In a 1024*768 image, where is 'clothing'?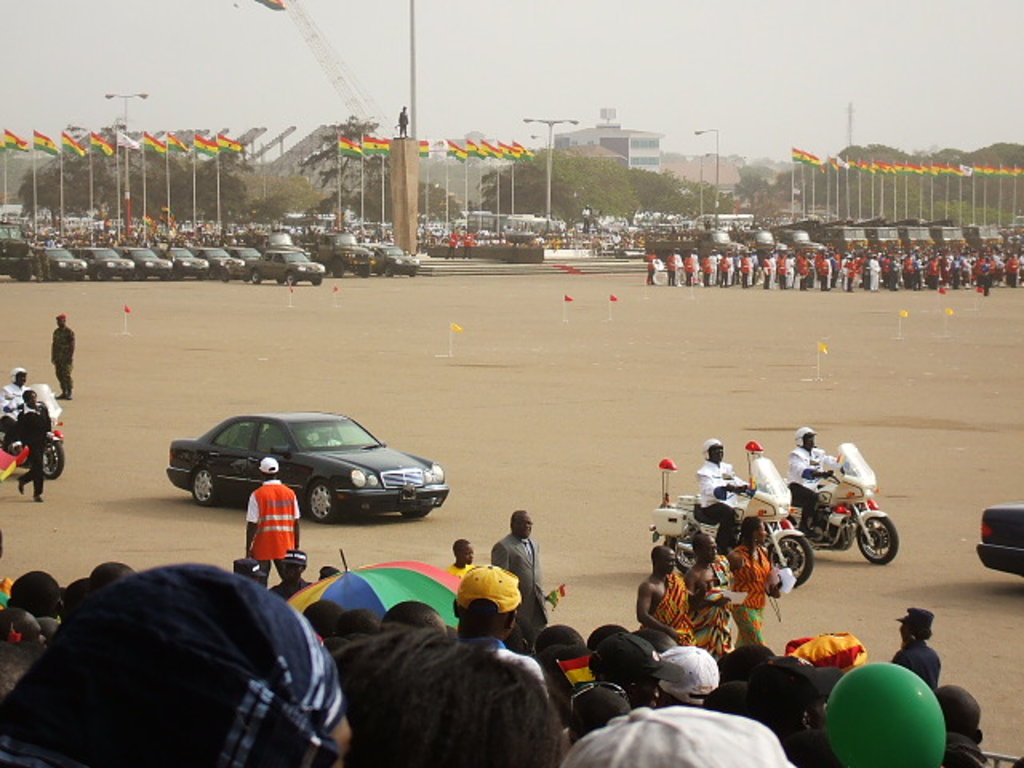
691, 555, 731, 661.
